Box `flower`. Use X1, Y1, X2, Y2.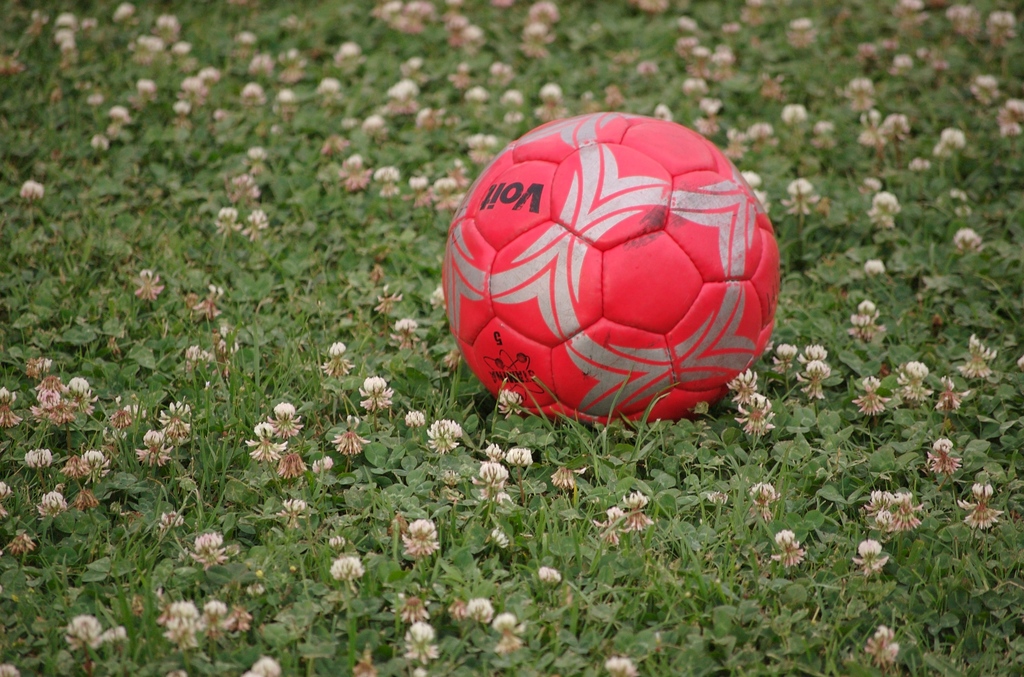
506, 445, 535, 469.
